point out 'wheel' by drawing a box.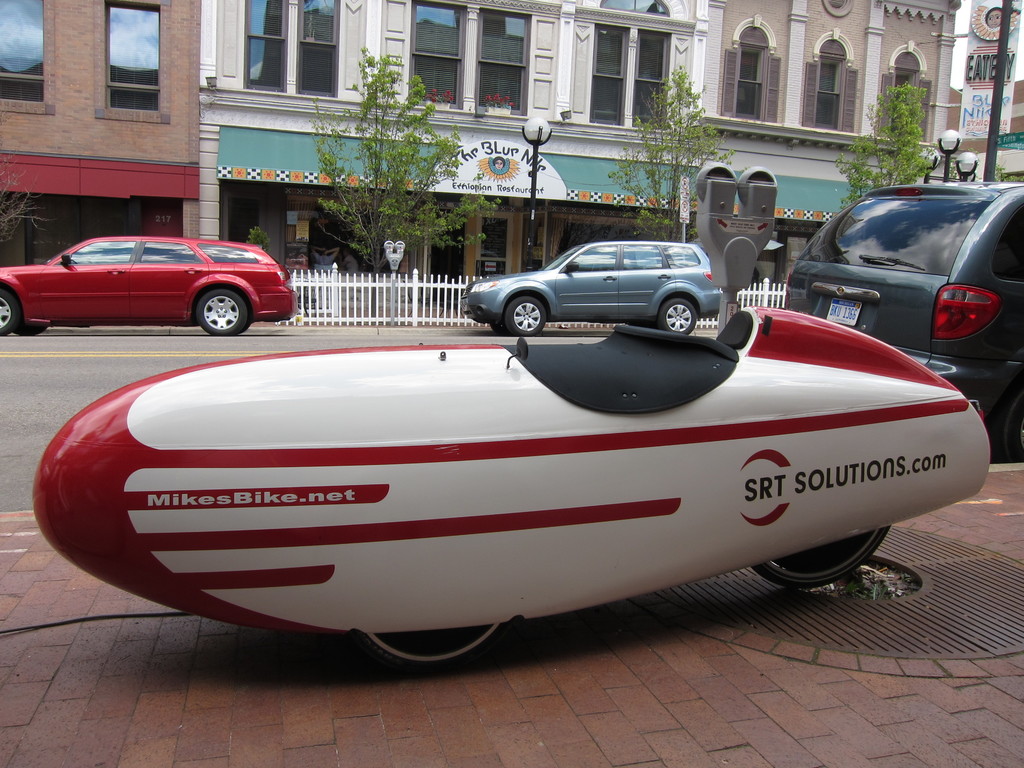
<box>0,290,20,336</box>.
